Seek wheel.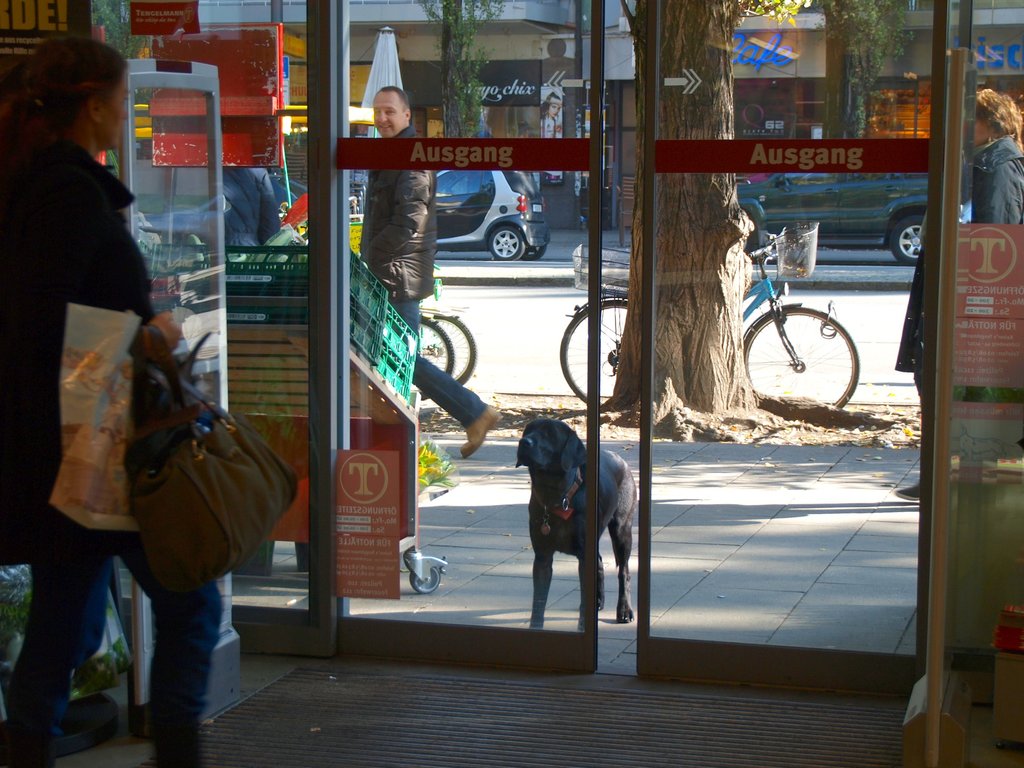
{"x1": 417, "y1": 315, "x2": 456, "y2": 402}.
